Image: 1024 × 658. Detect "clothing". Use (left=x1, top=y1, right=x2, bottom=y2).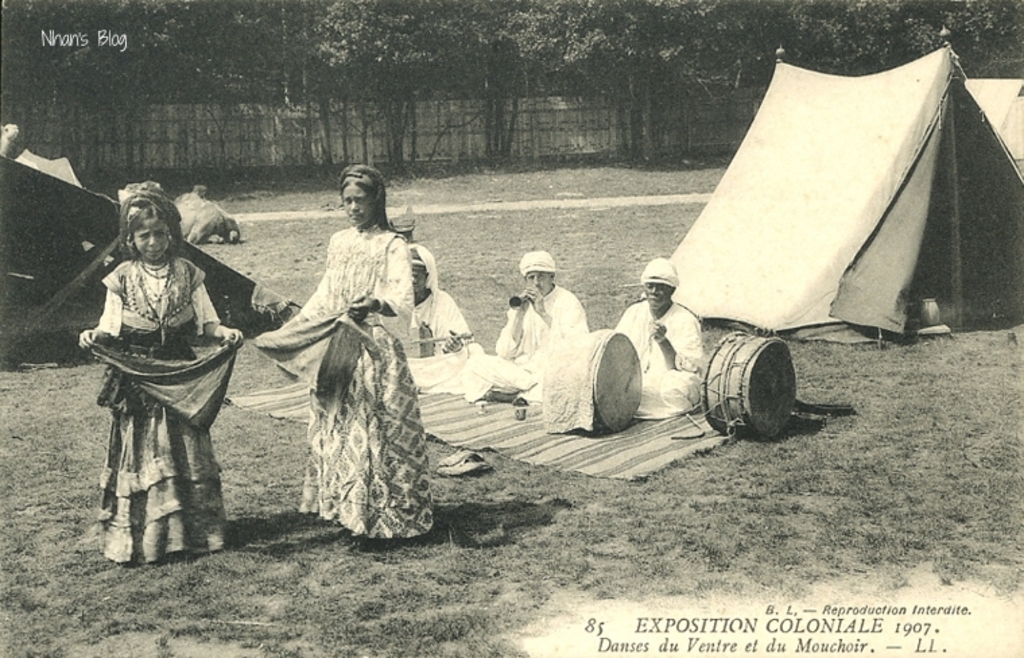
(left=488, top=249, right=583, bottom=391).
